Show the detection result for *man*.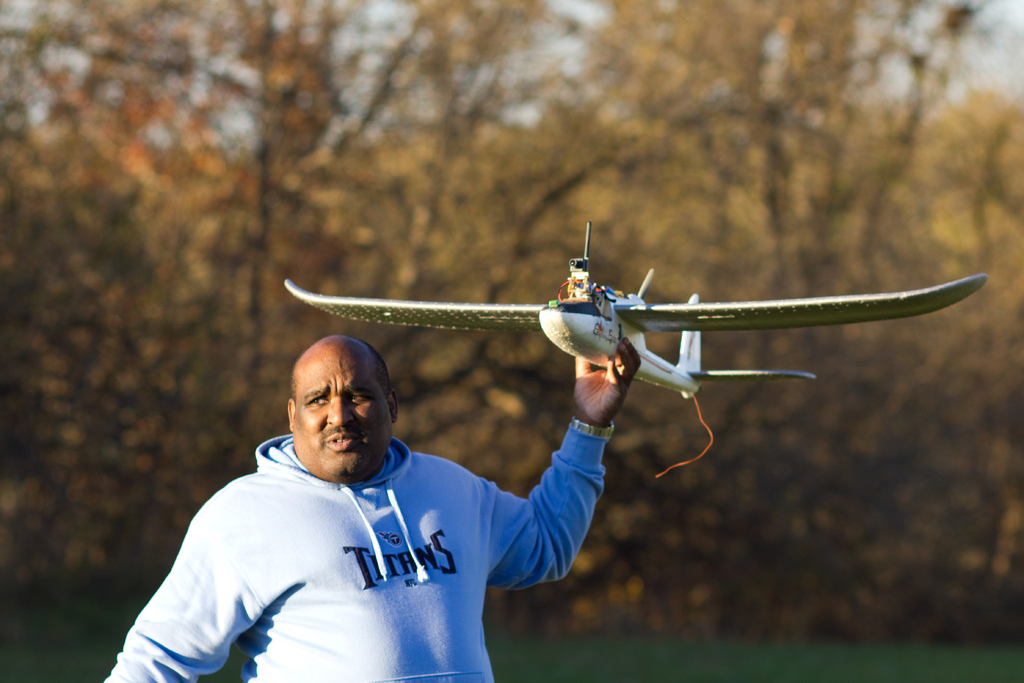
x1=116 y1=322 x2=659 y2=672.
